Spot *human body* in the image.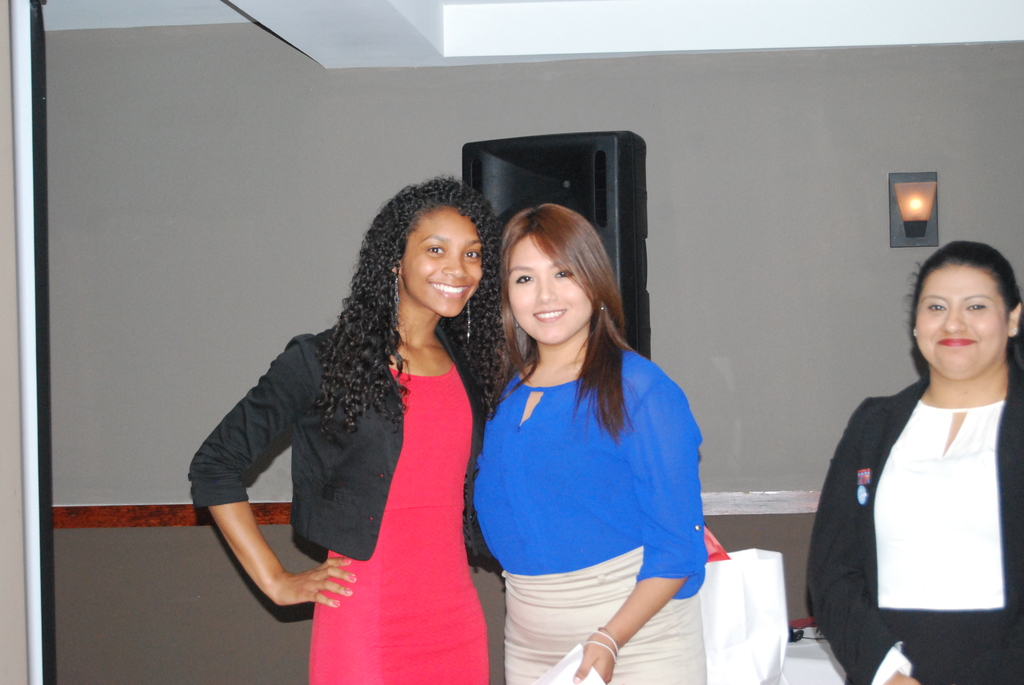
*human body* found at (left=467, top=324, right=710, bottom=684).
